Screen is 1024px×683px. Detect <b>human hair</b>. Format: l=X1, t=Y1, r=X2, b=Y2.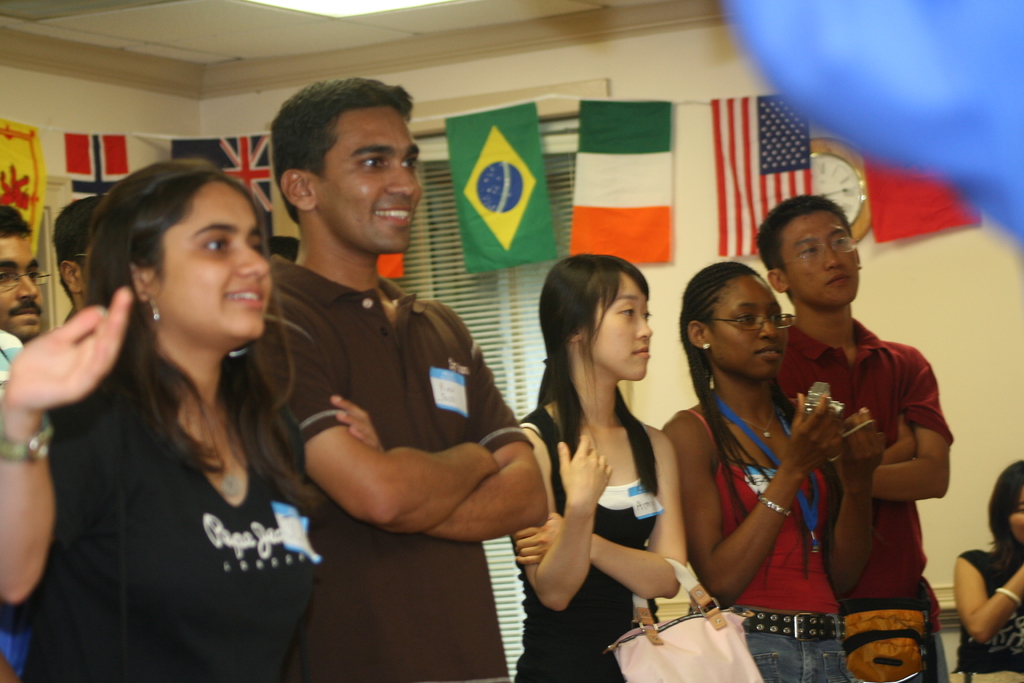
l=270, t=76, r=416, b=228.
